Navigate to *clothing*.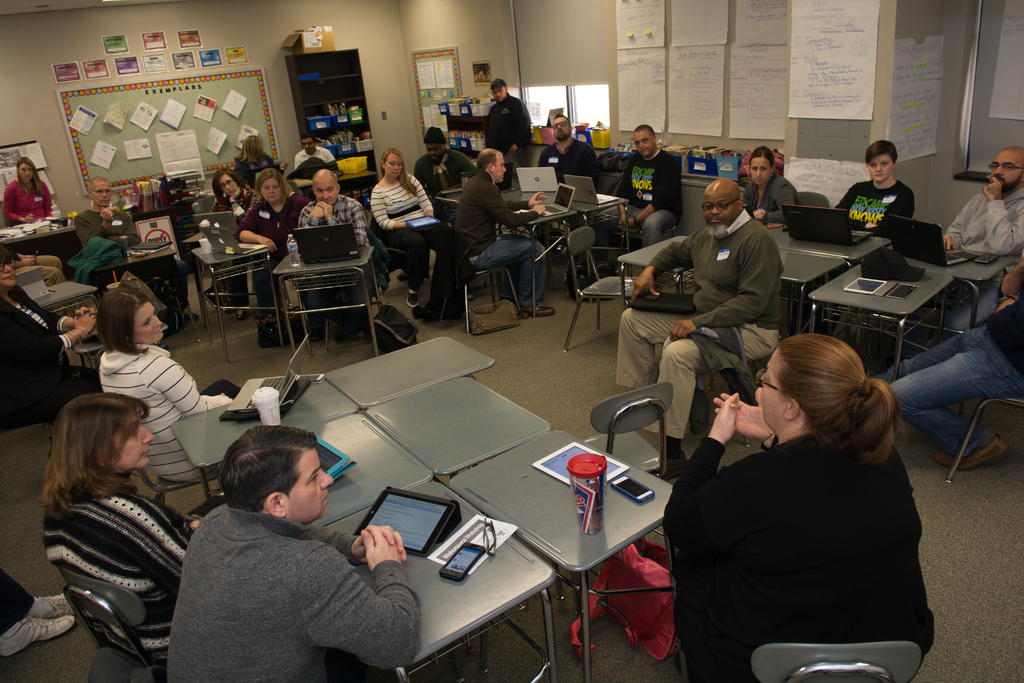
Navigation target: (159, 470, 426, 682).
